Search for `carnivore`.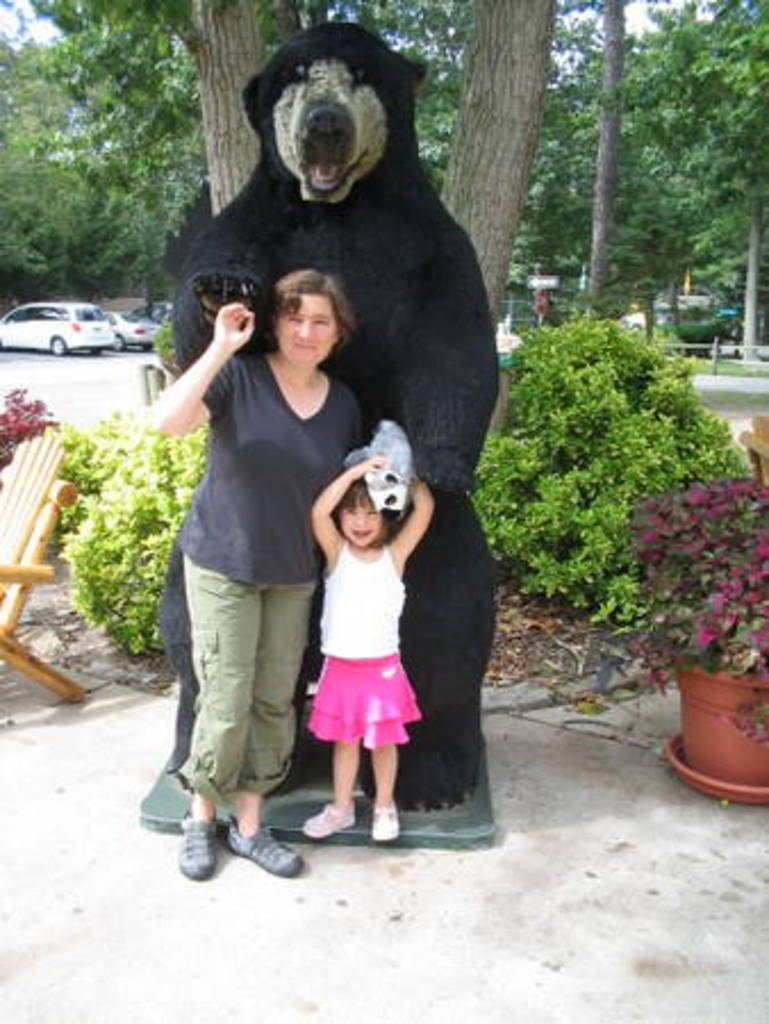
Found at [x1=159, y1=23, x2=496, y2=812].
